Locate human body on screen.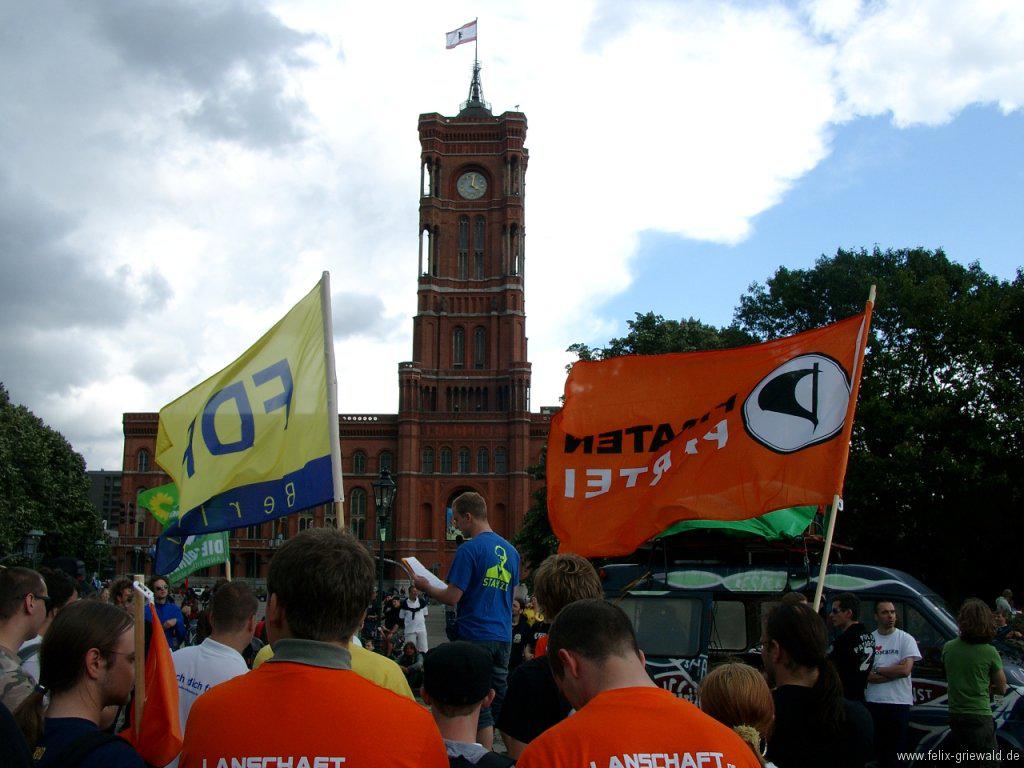
On screen at x1=496, y1=595, x2=533, y2=662.
